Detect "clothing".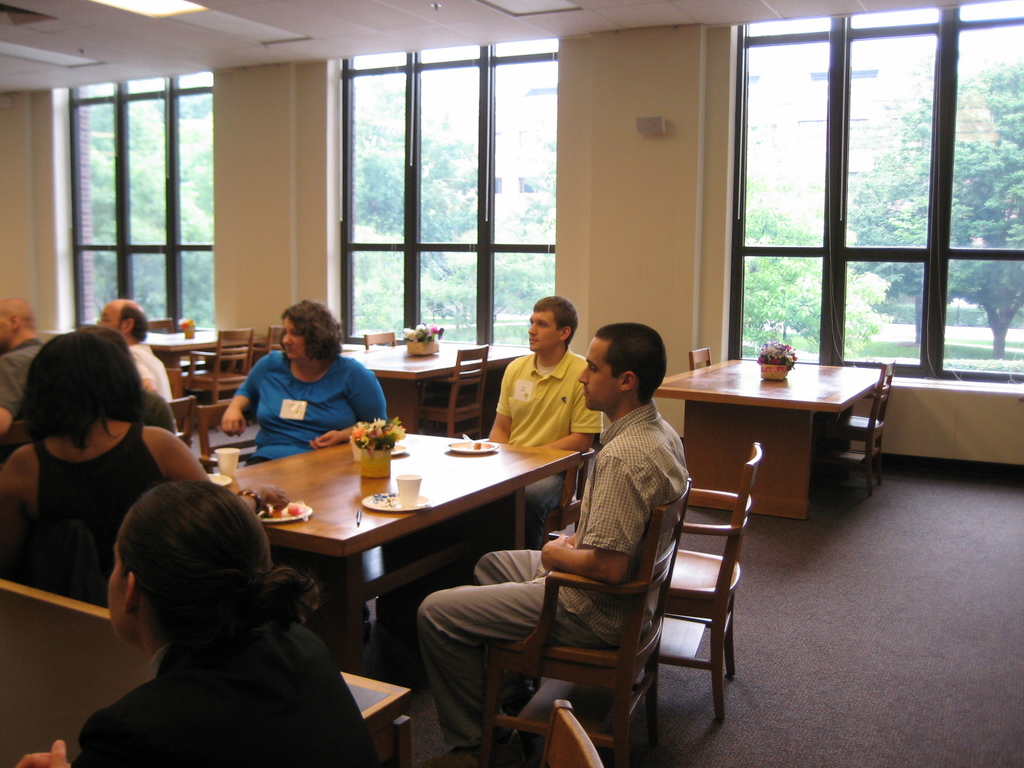
Detected at box(497, 348, 604, 552).
